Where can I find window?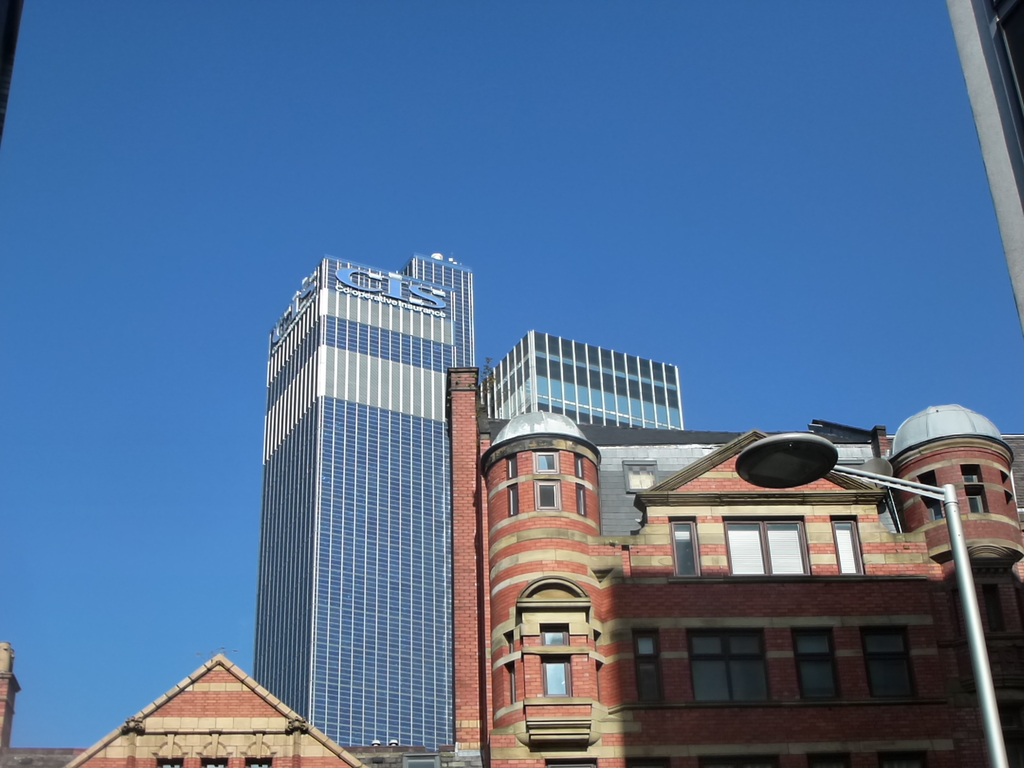
You can find it at (532,448,562,474).
